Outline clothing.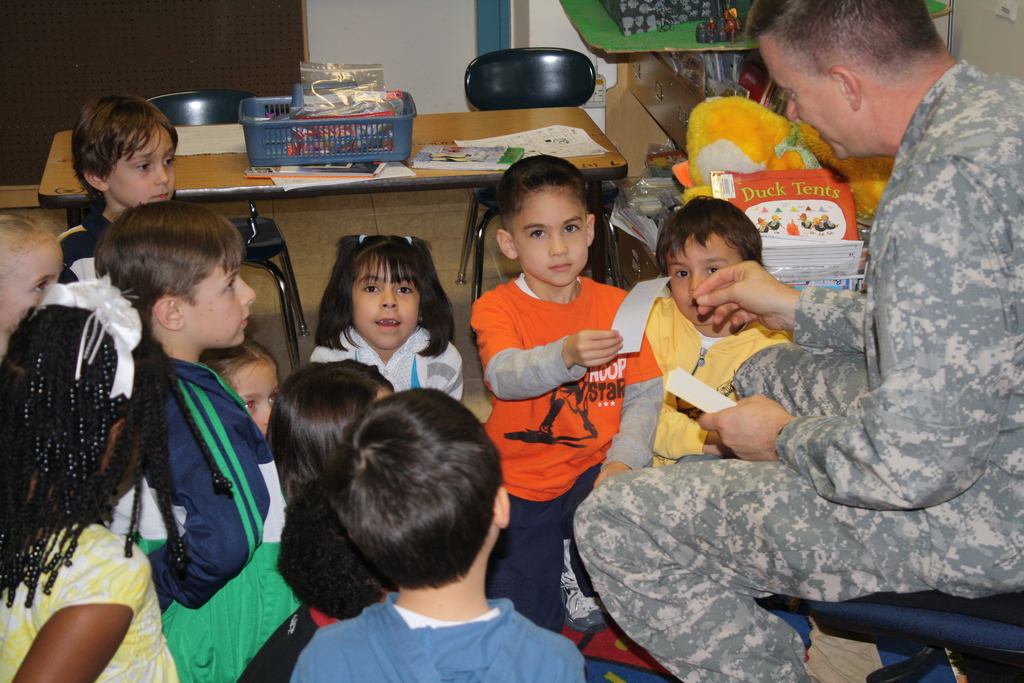
Outline: {"left": 232, "top": 603, "right": 351, "bottom": 682}.
